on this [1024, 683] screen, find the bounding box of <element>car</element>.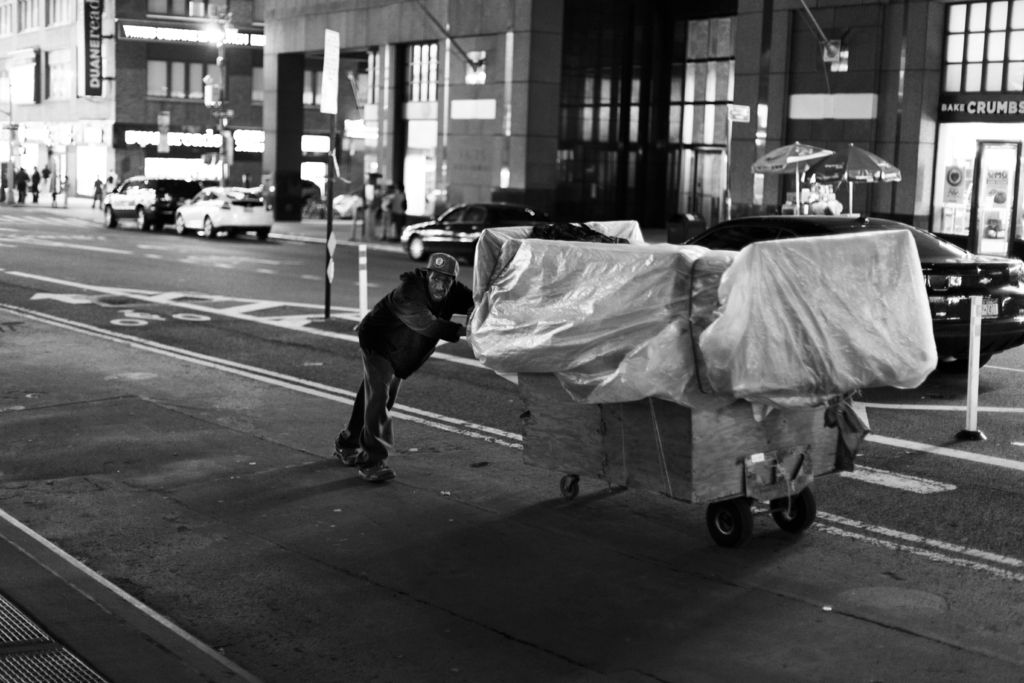
Bounding box: {"x1": 684, "y1": 212, "x2": 1023, "y2": 374}.
